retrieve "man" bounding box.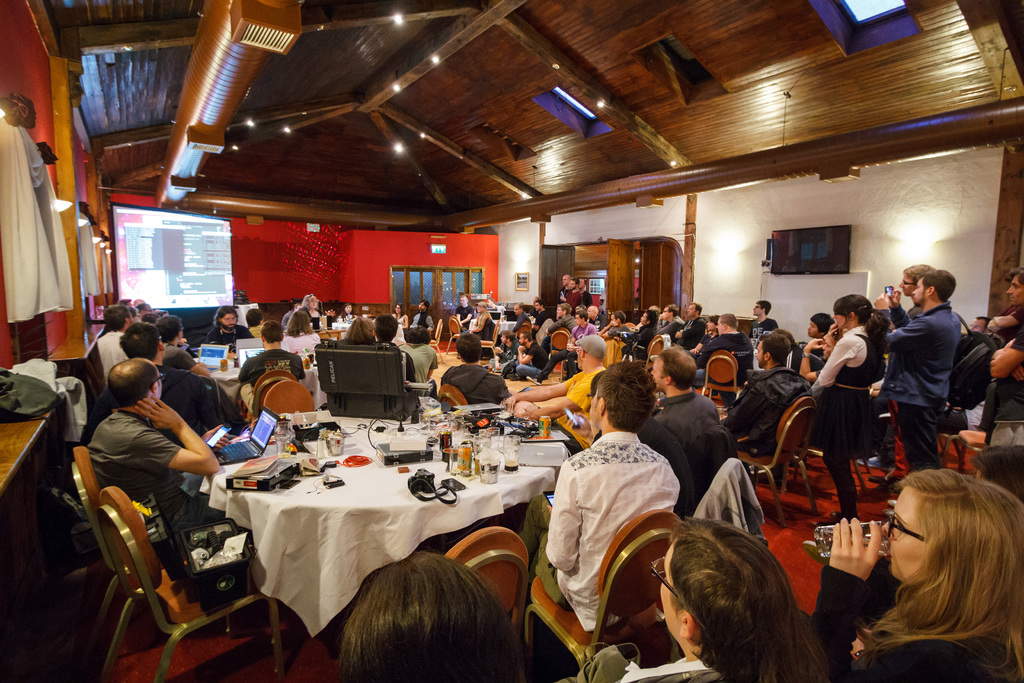
Bounding box: x1=399 y1=329 x2=444 y2=381.
